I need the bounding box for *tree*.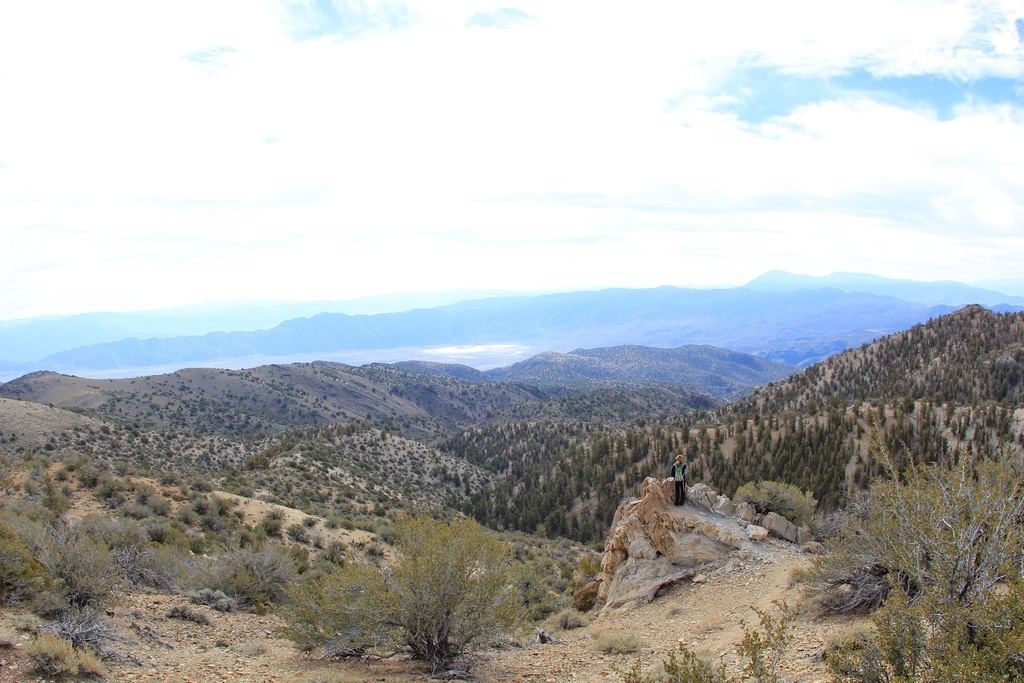
Here it is: [left=877, top=402, right=884, bottom=418].
